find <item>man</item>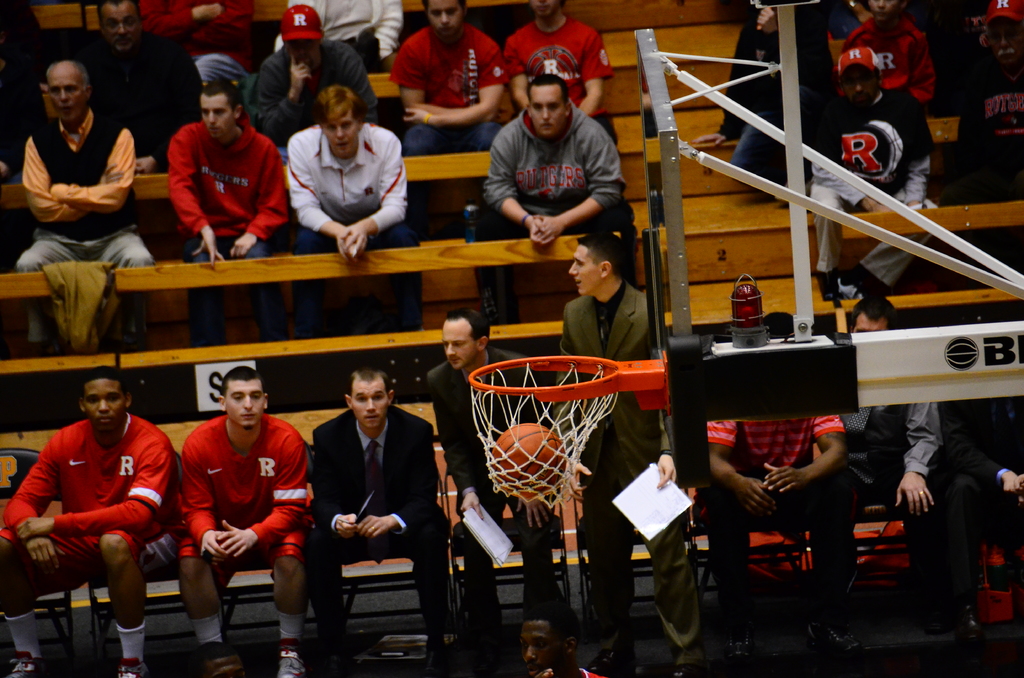
locate(518, 608, 606, 677)
